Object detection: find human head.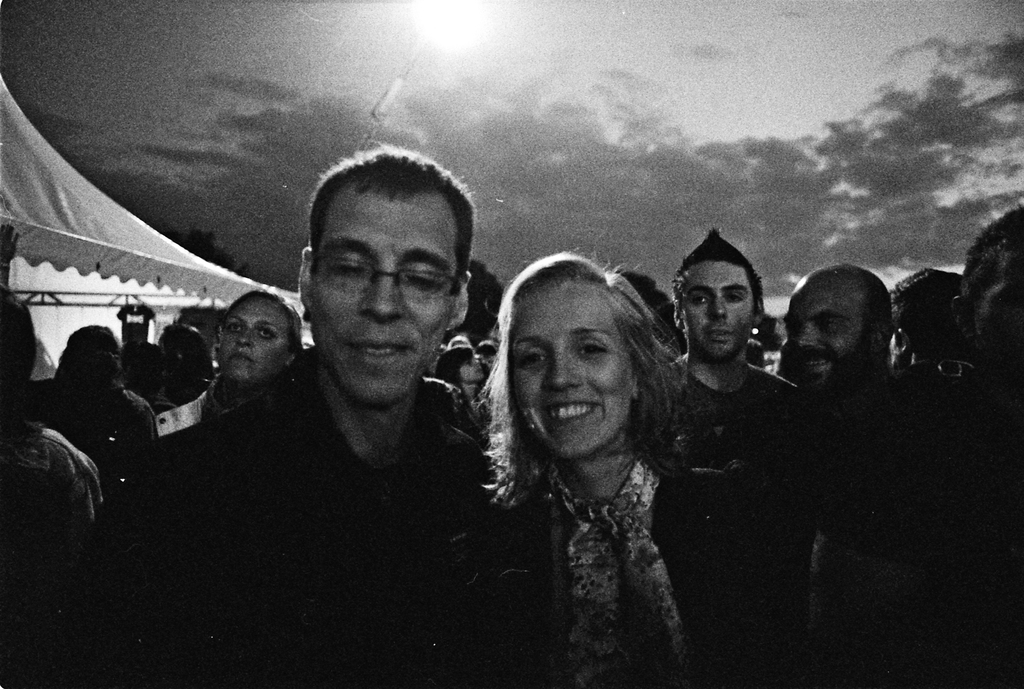
x1=776 y1=263 x2=883 y2=401.
